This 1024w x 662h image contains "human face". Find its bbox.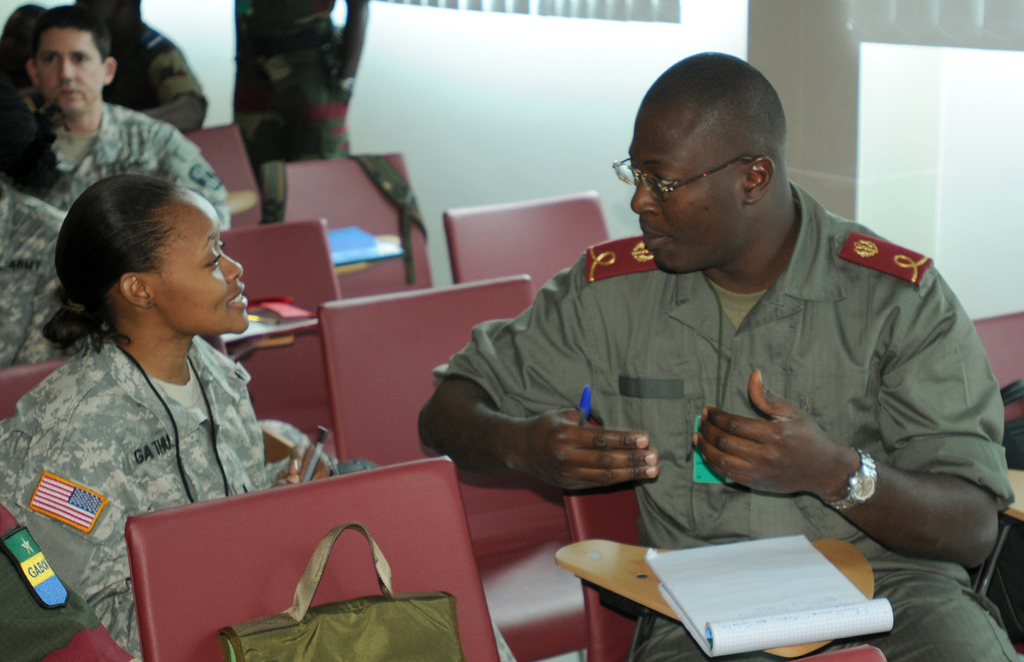
141, 190, 252, 334.
